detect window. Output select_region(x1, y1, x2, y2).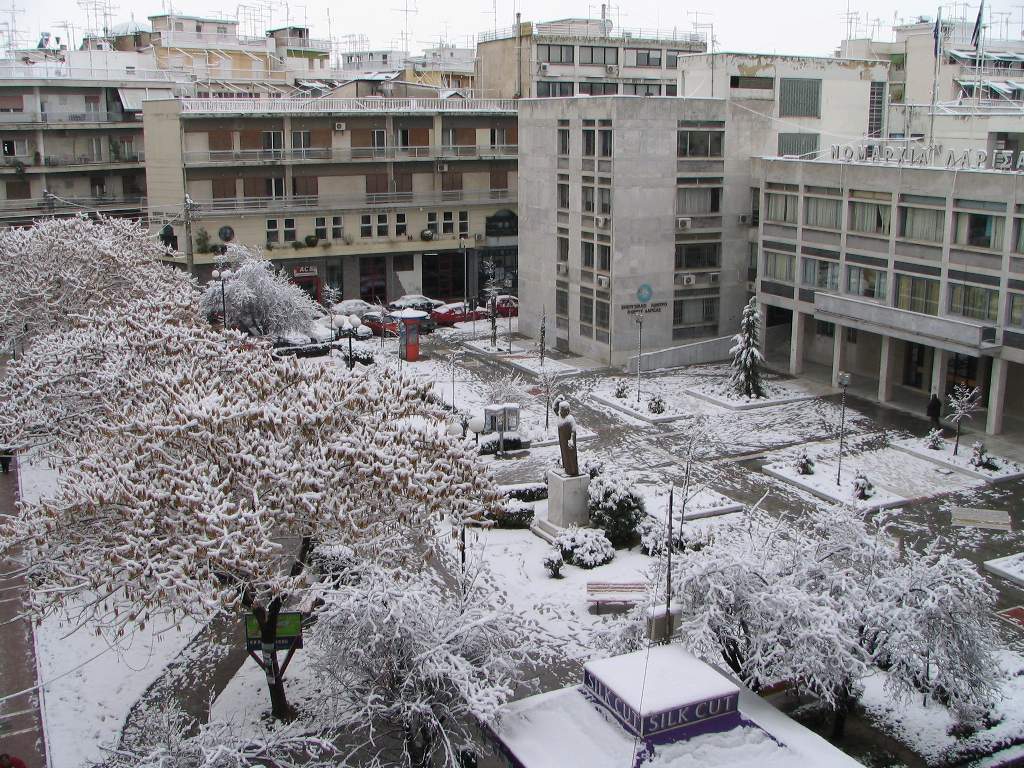
select_region(315, 227, 327, 238).
